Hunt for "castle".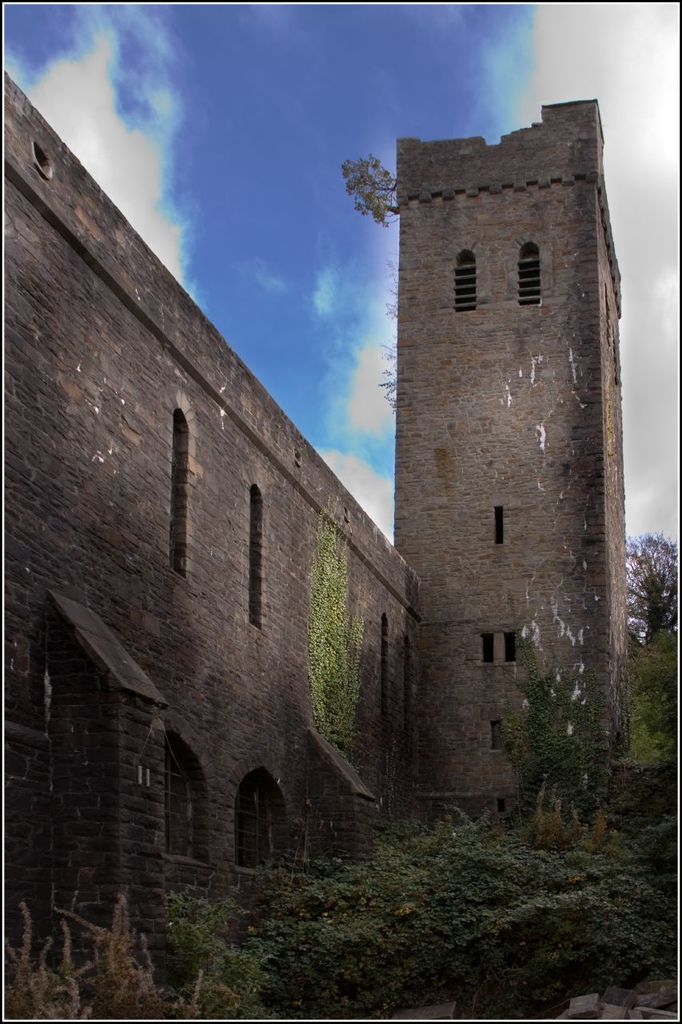
Hunted down at locate(0, 90, 640, 990).
